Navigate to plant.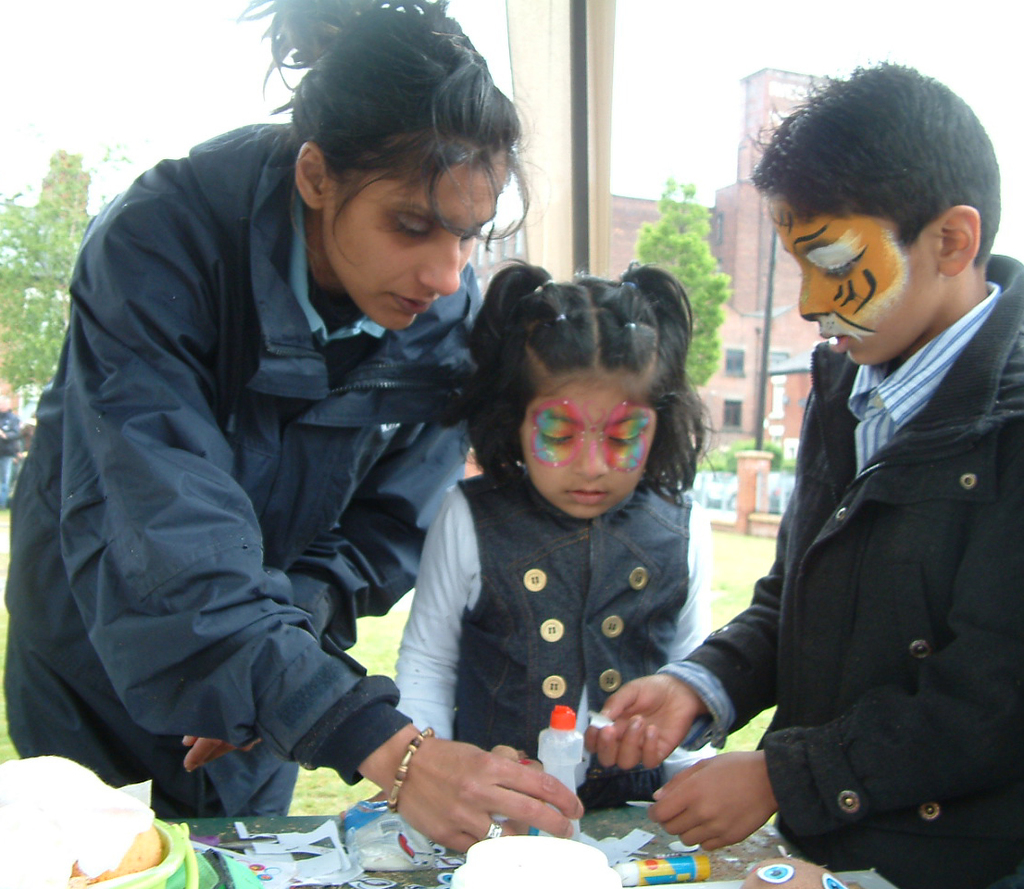
Navigation target: select_region(342, 587, 416, 680).
